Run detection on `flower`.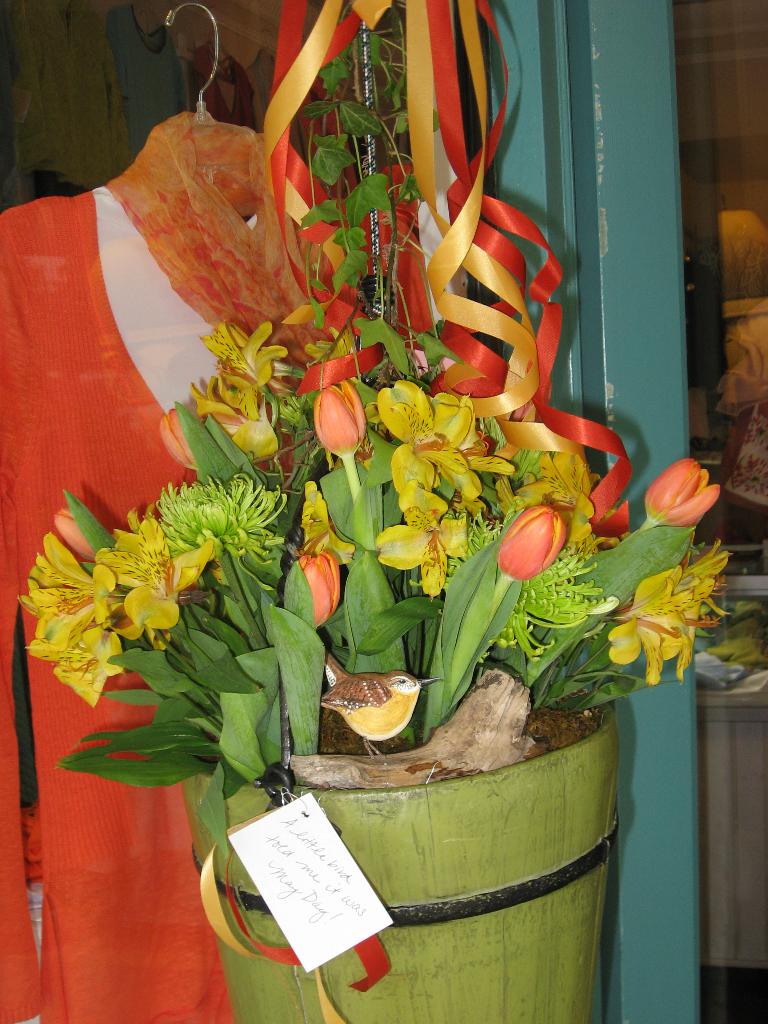
Result: BBox(317, 375, 364, 466).
